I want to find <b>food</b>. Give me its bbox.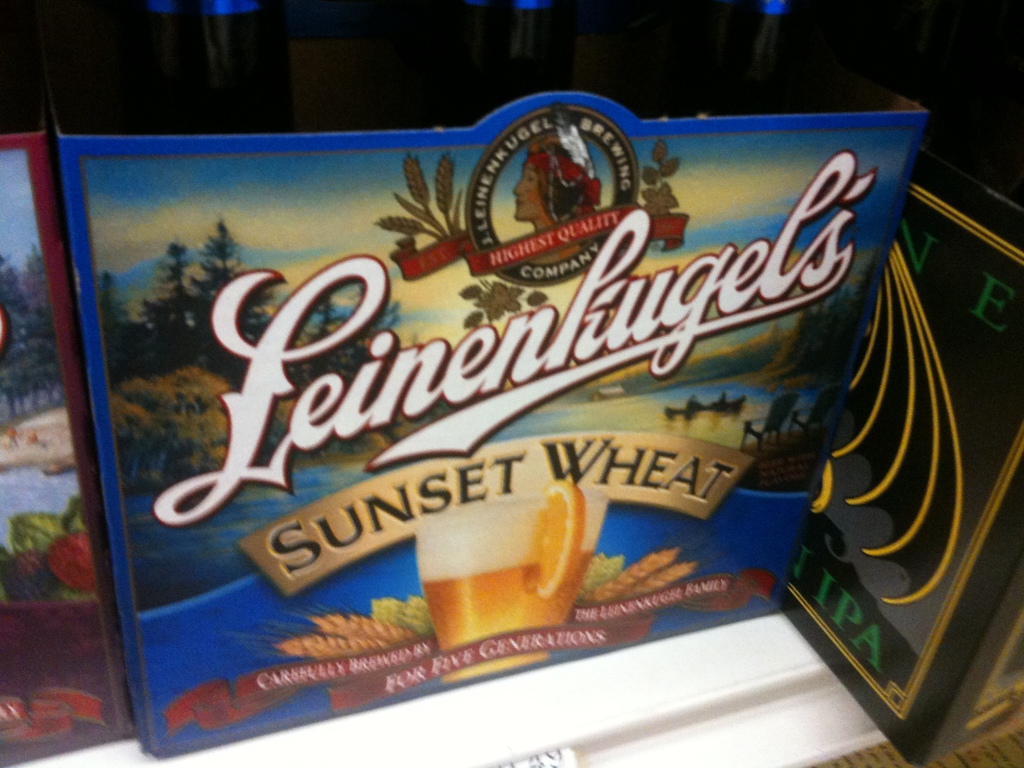
(522, 481, 591, 593).
